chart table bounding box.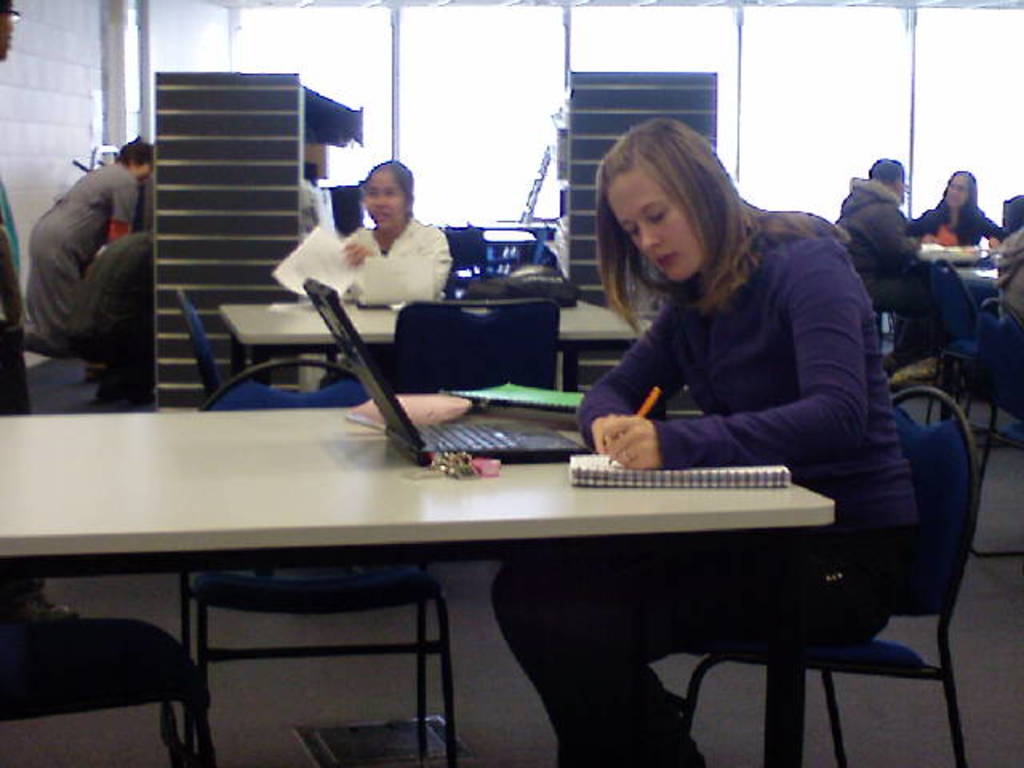
Charted: 906/230/1014/350.
